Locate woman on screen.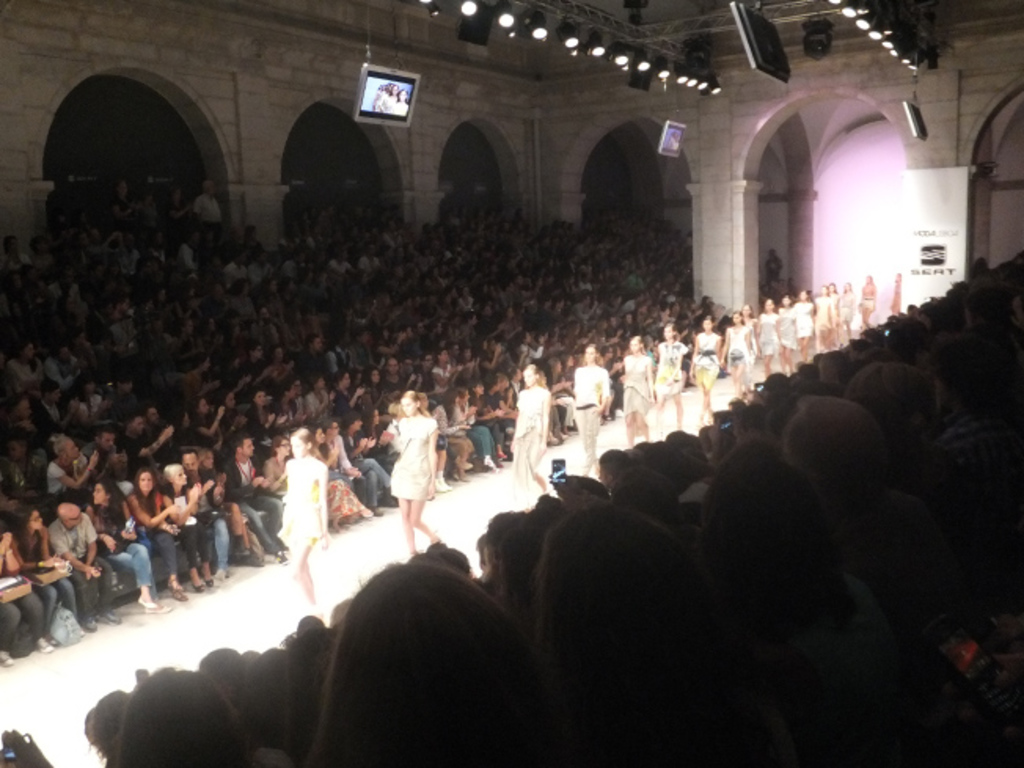
On screen at left=129, top=462, right=190, bottom=600.
